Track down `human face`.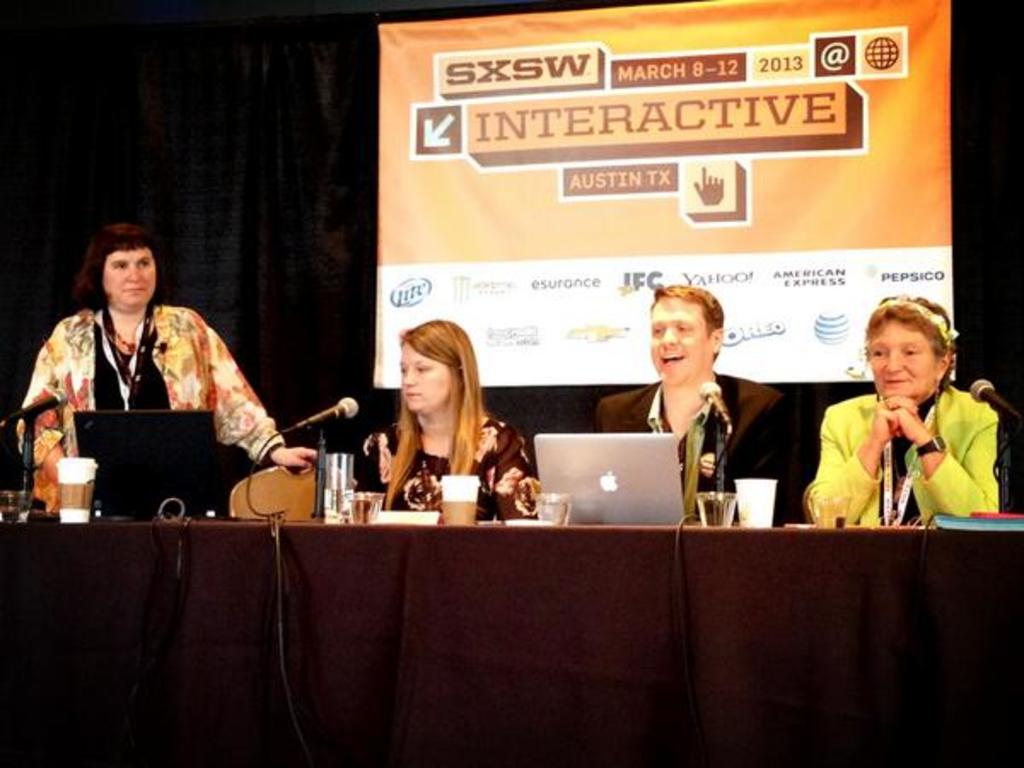
Tracked to bbox(650, 294, 707, 387).
